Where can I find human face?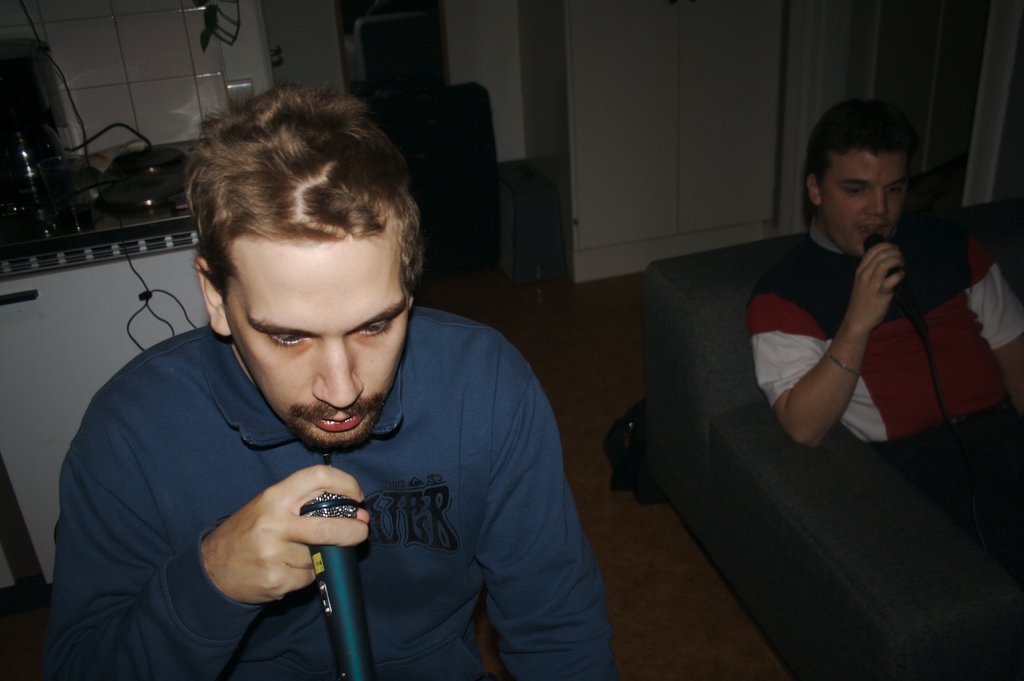
You can find it at left=227, top=215, right=412, bottom=447.
